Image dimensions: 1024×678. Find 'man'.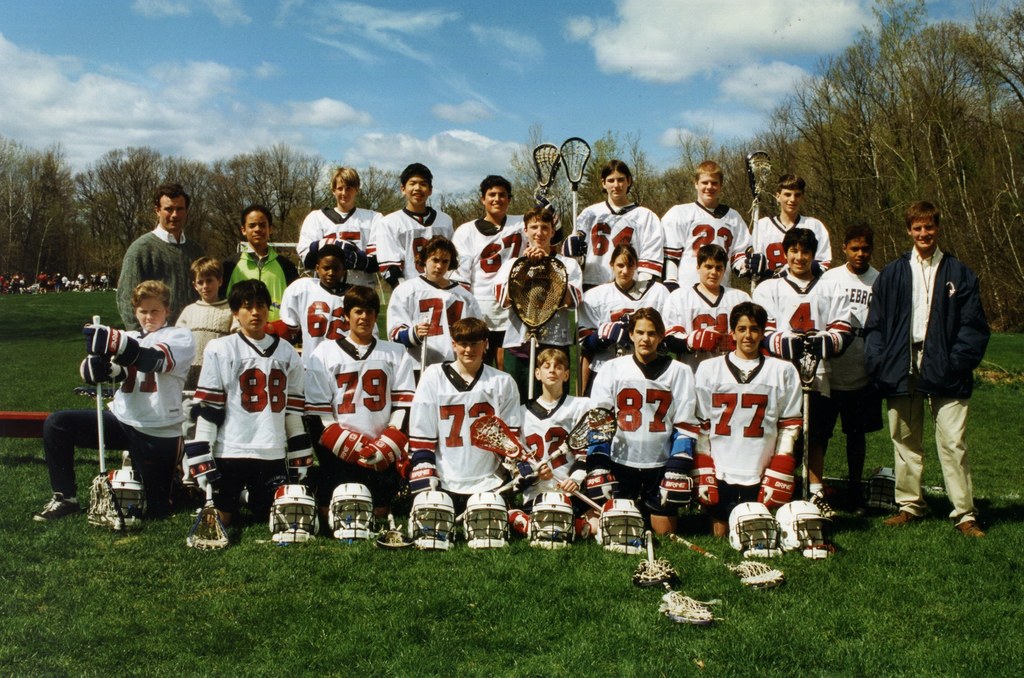
(left=519, top=351, right=590, bottom=524).
